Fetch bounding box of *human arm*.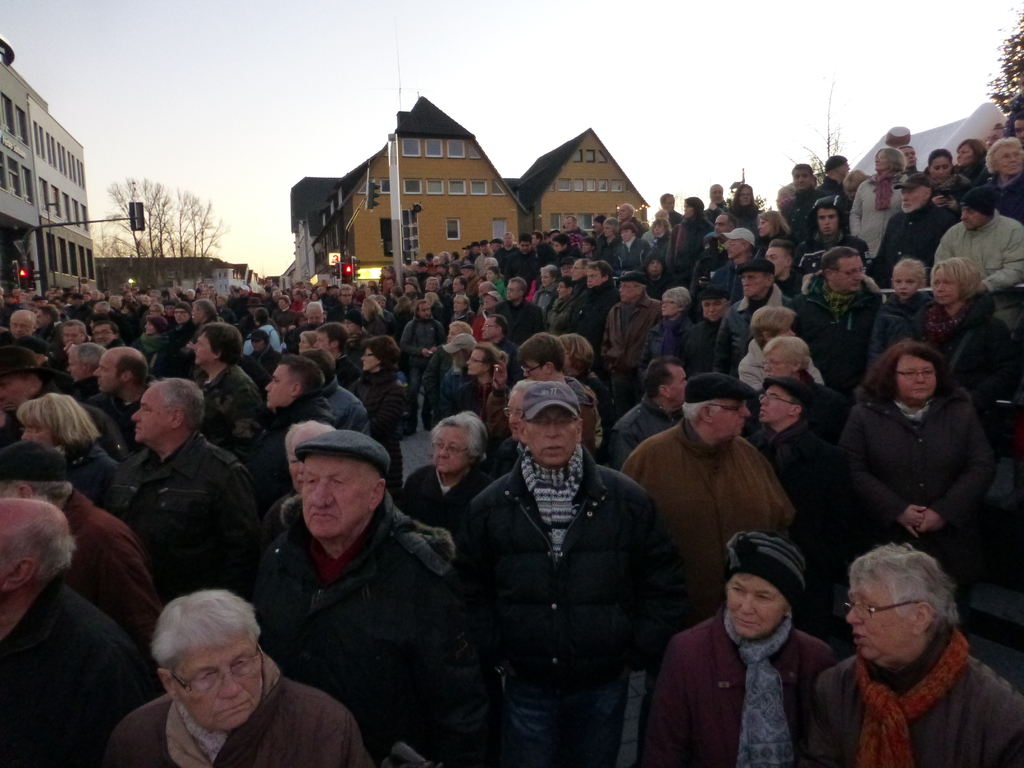
Bbox: (935, 220, 959, 266).
